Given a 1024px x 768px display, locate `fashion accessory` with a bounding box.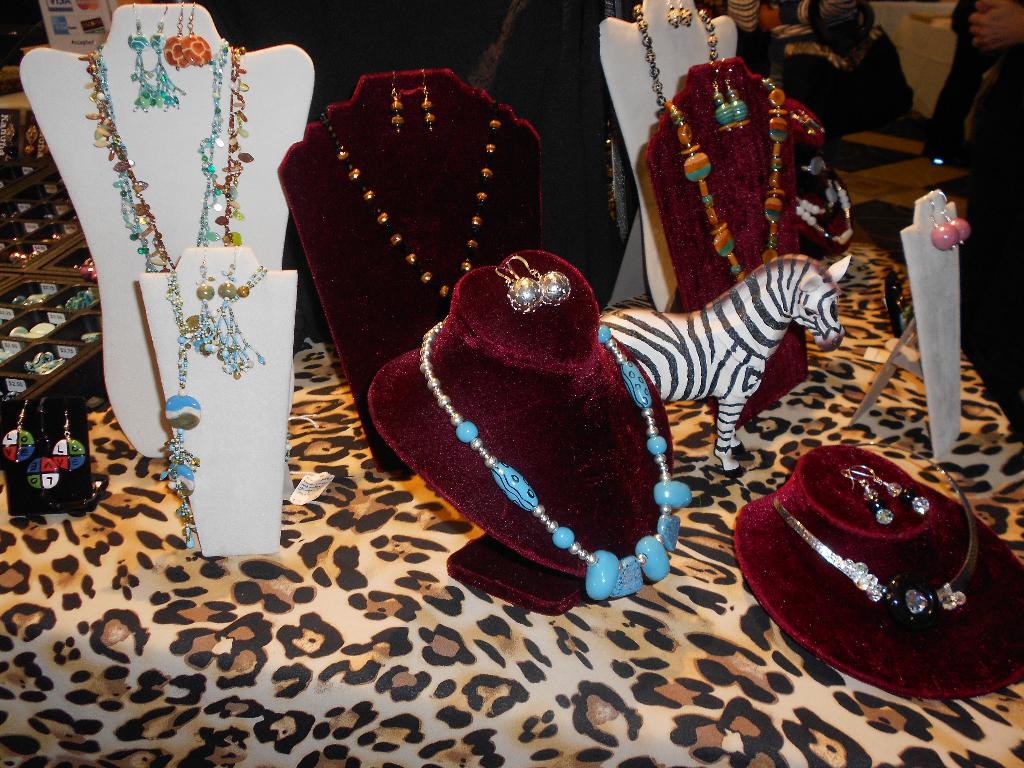
Located: x1=414 y1=68 x2=439 y2=138.
